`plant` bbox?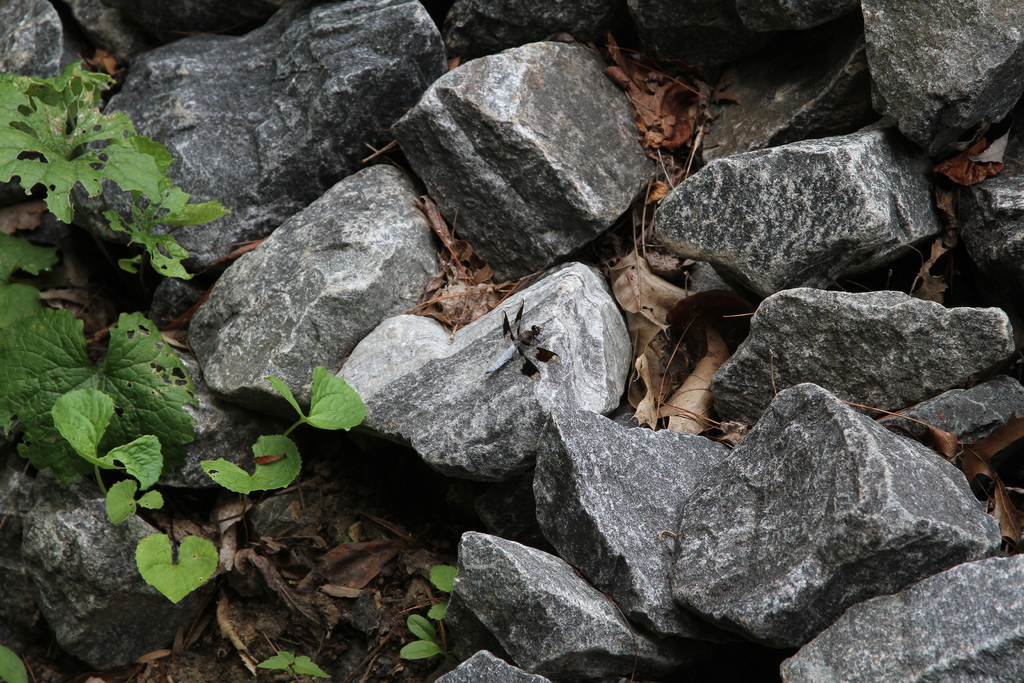
select_region(0, 647, 33, 682)
